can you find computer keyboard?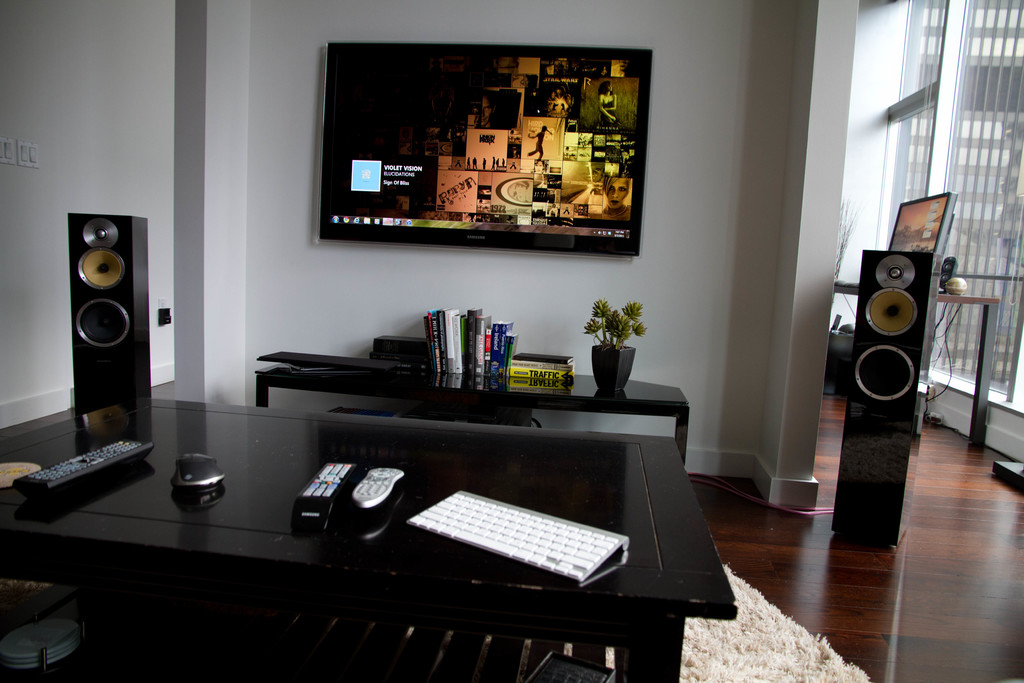
Yes, bounding box: BBox(9, 436, 156, 492).
